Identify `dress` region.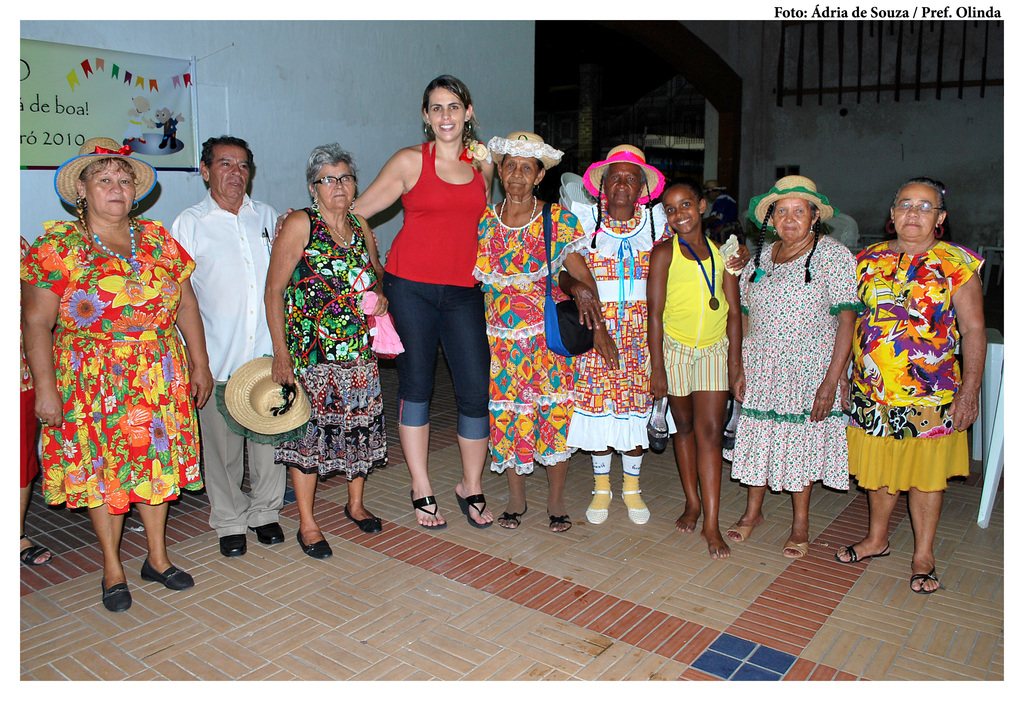
Region: Rect(282, 206, 387, 481).
